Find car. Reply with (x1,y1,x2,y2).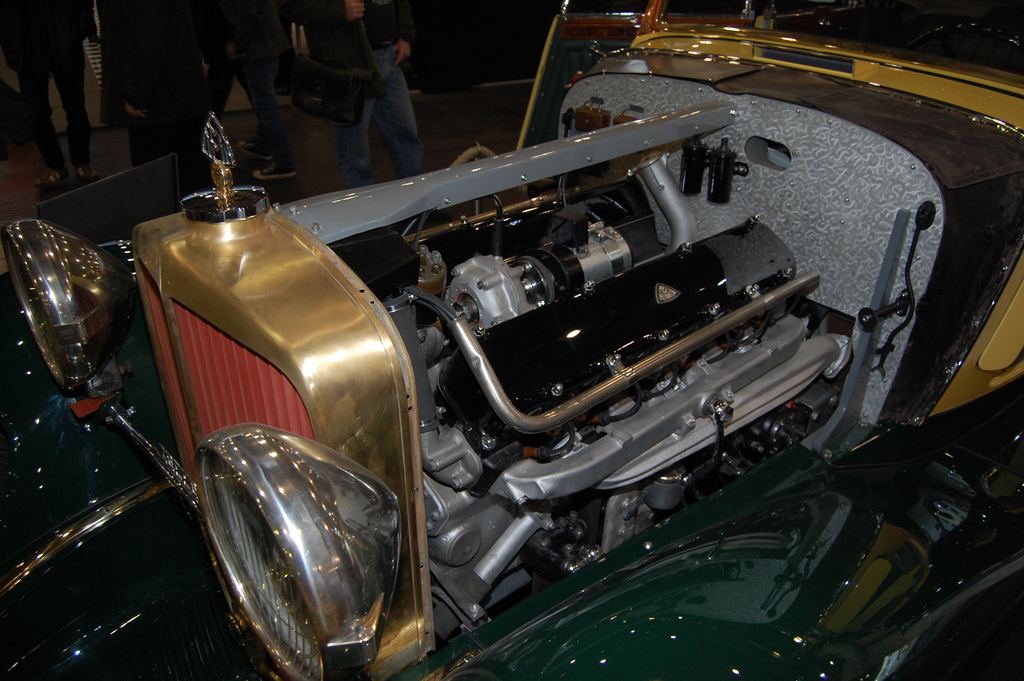
(0,0,1023,680).
